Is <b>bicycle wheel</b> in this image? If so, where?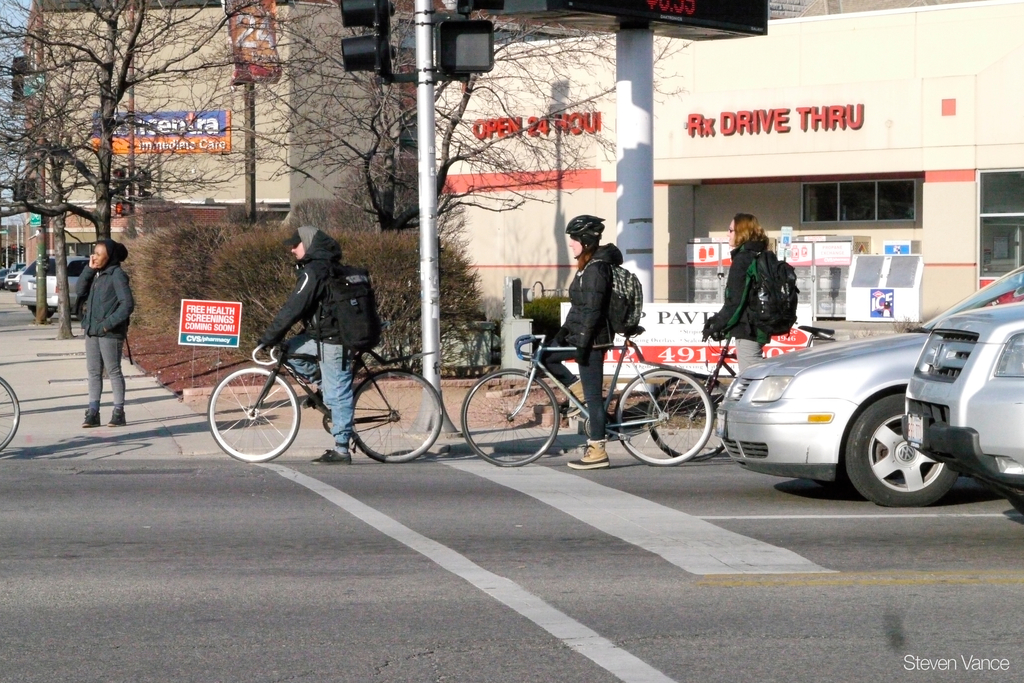
Yes, at detection(464, 369, 560, 472).
